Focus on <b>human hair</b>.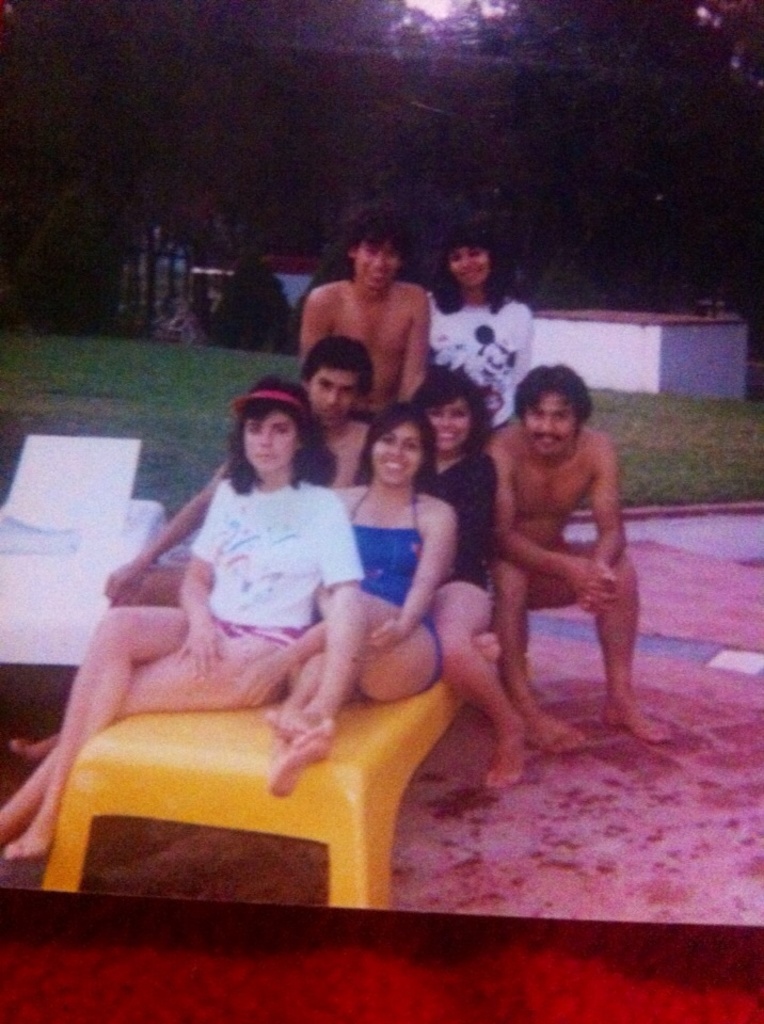
Focused at l=428, t=213, r=512, b=313.
